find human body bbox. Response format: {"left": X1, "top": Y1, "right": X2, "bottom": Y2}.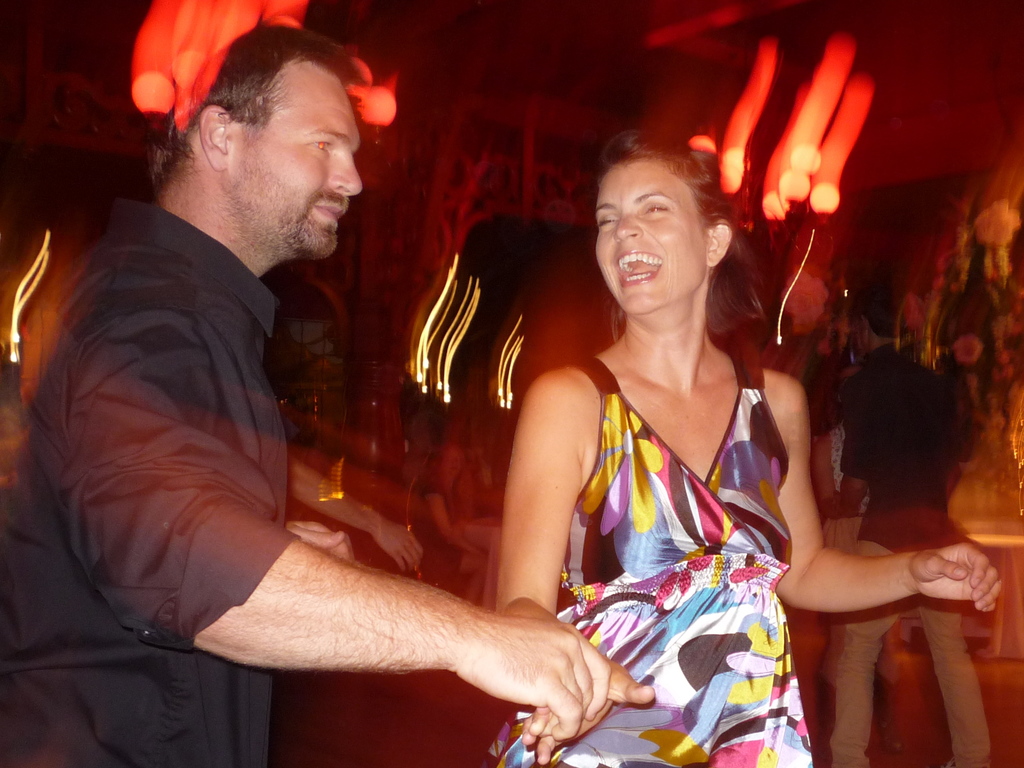
{"left": 444, "top": 109, "right": 849, "bottom": 751}.
